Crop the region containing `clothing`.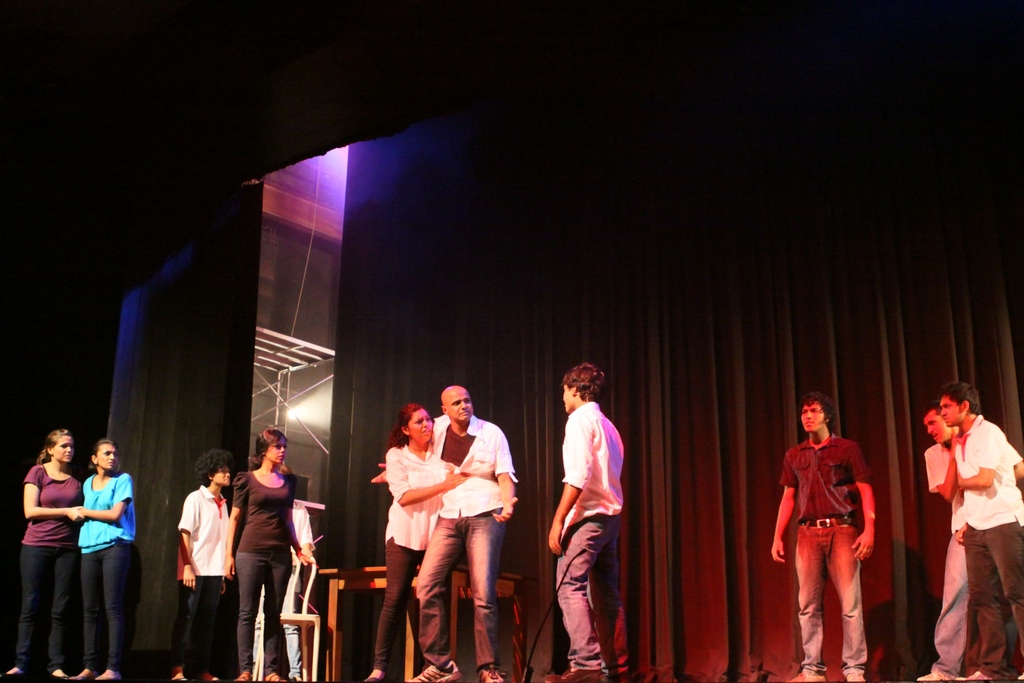
Crop region: select_region(375, 441, 436, 673).
